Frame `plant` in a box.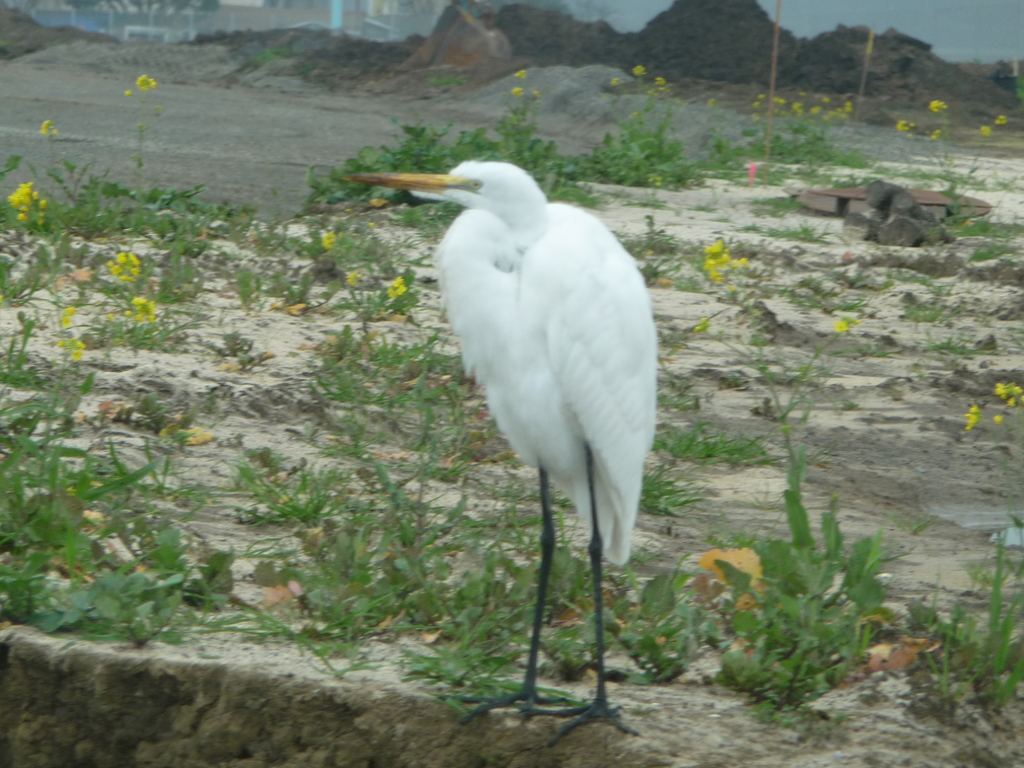
x1=0 y1=170 x2=109 y2=394.
